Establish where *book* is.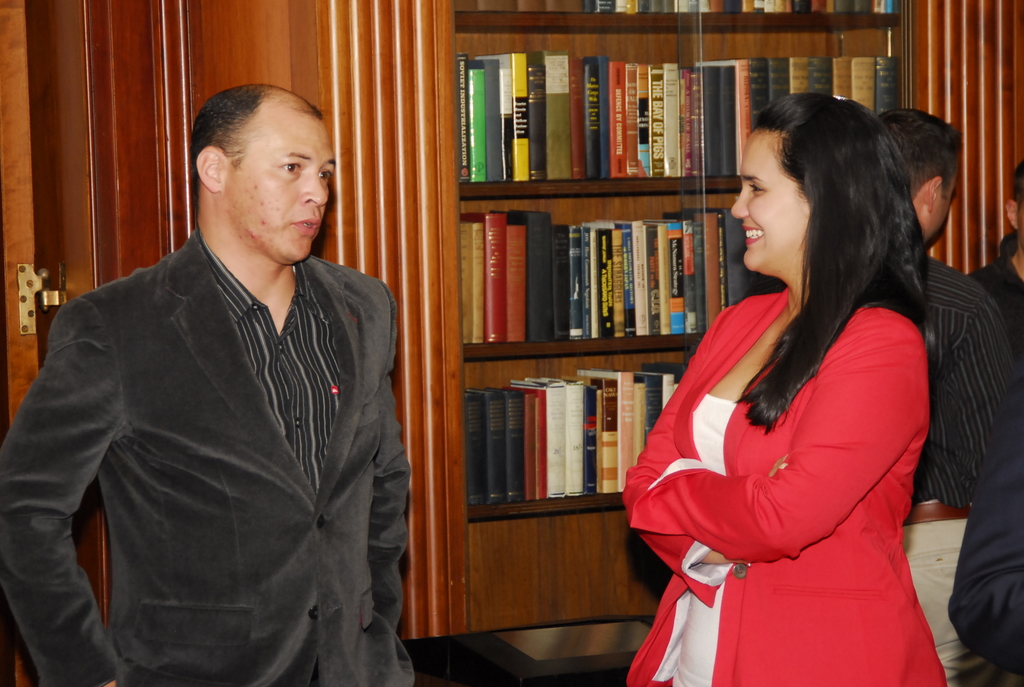
Established at crop(458, 51, 470, 182).
